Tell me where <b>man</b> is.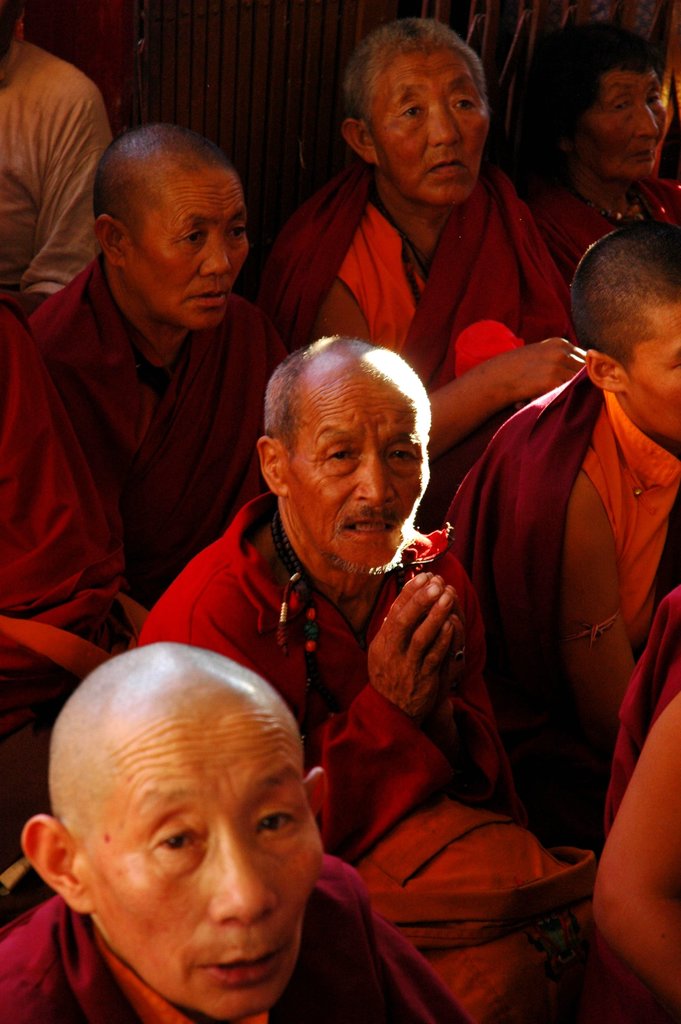
<b>man</b> is at [0,639,468,1023].
